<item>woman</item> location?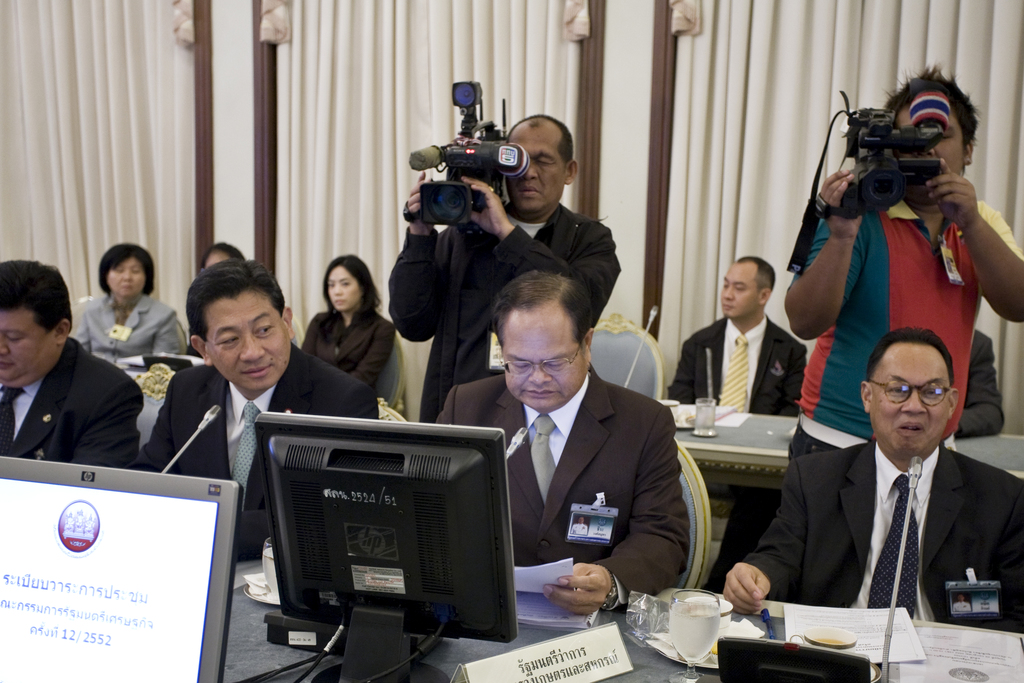
[x1=63, y1=248, x2=186, y2=367]
